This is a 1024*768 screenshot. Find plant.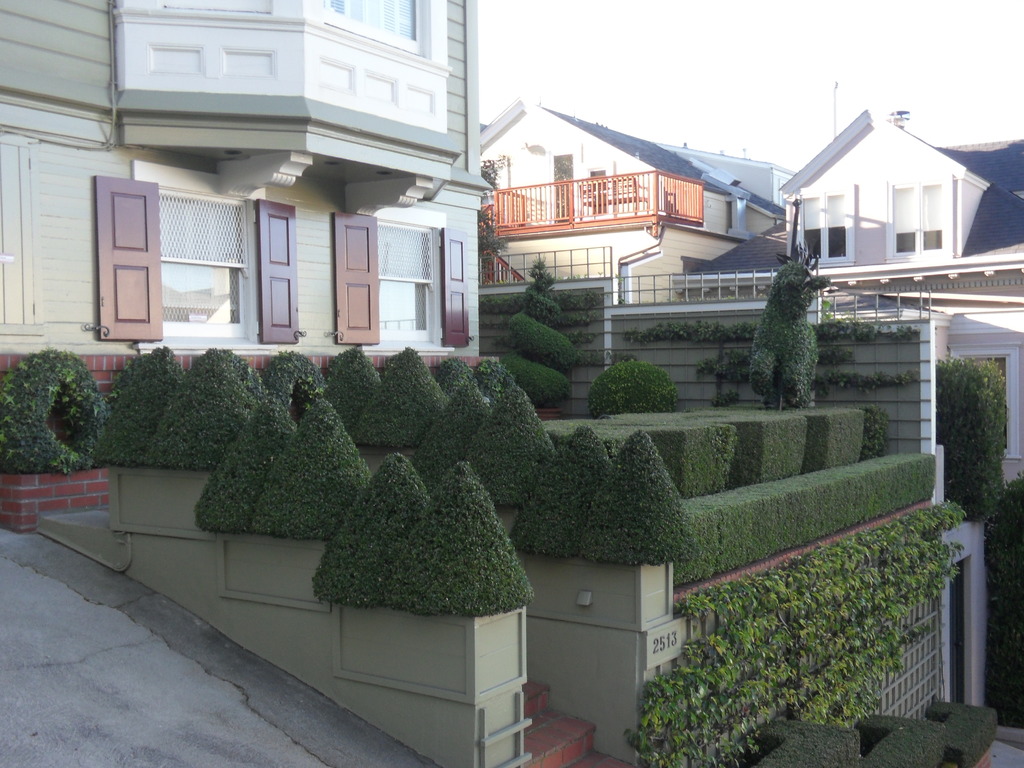
Bounding box: box(260, 349, 324, 422).
